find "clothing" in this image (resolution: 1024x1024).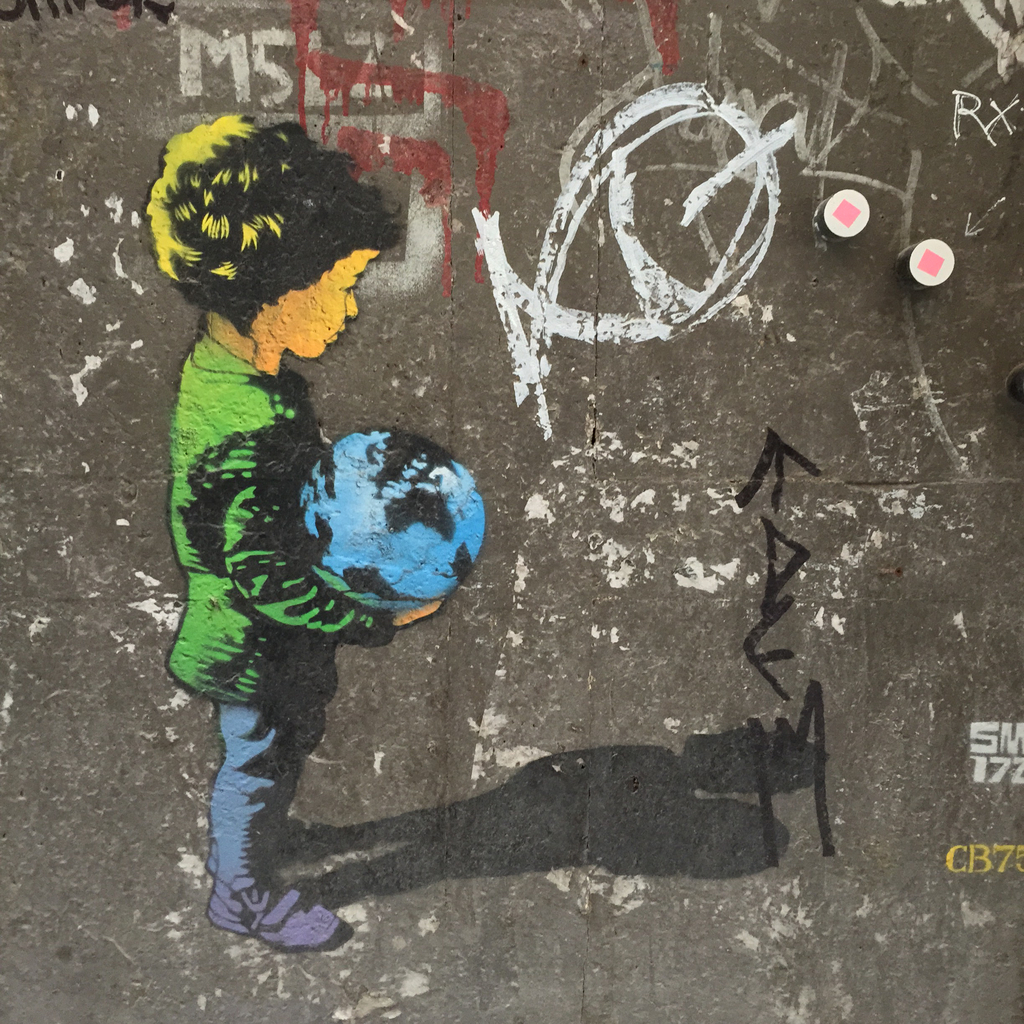
box(167, 335, 397, 887).
